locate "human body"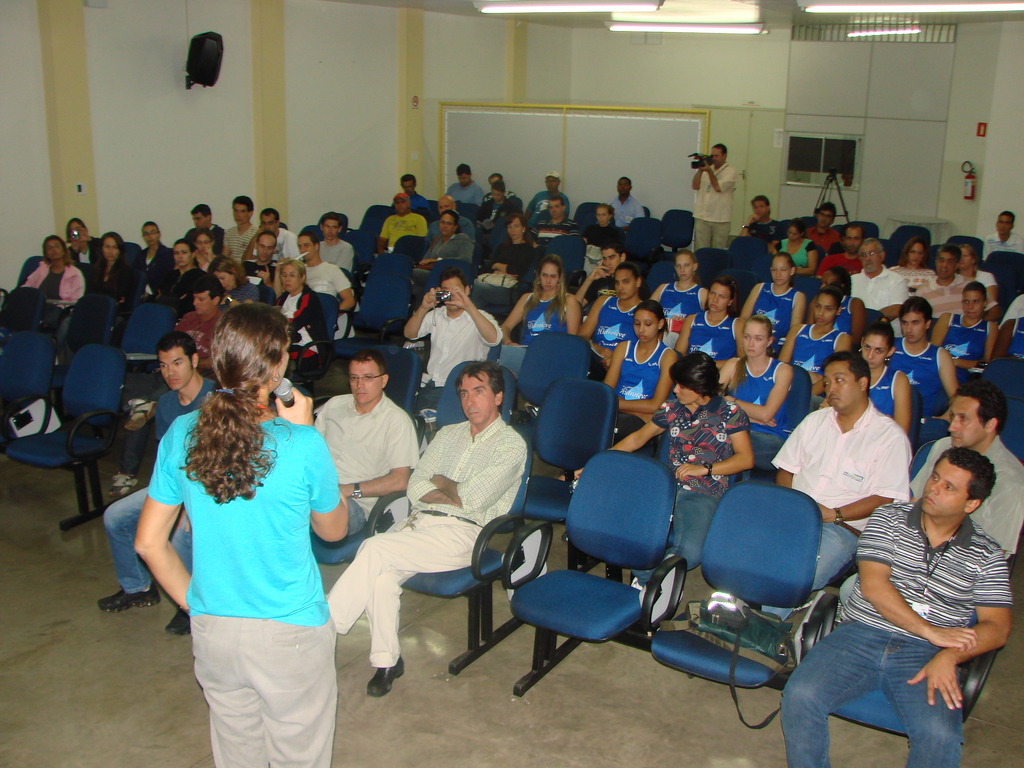
x1=440 y1=168 x2=483 y2=208
